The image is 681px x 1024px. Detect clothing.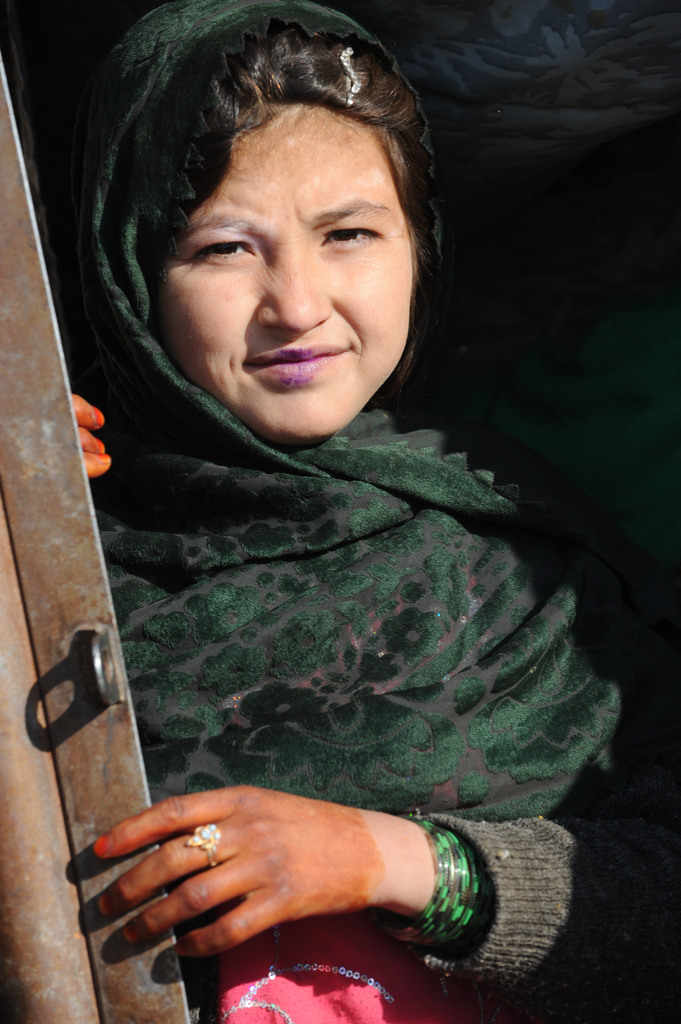
Detection: (79,0,680,1023).
